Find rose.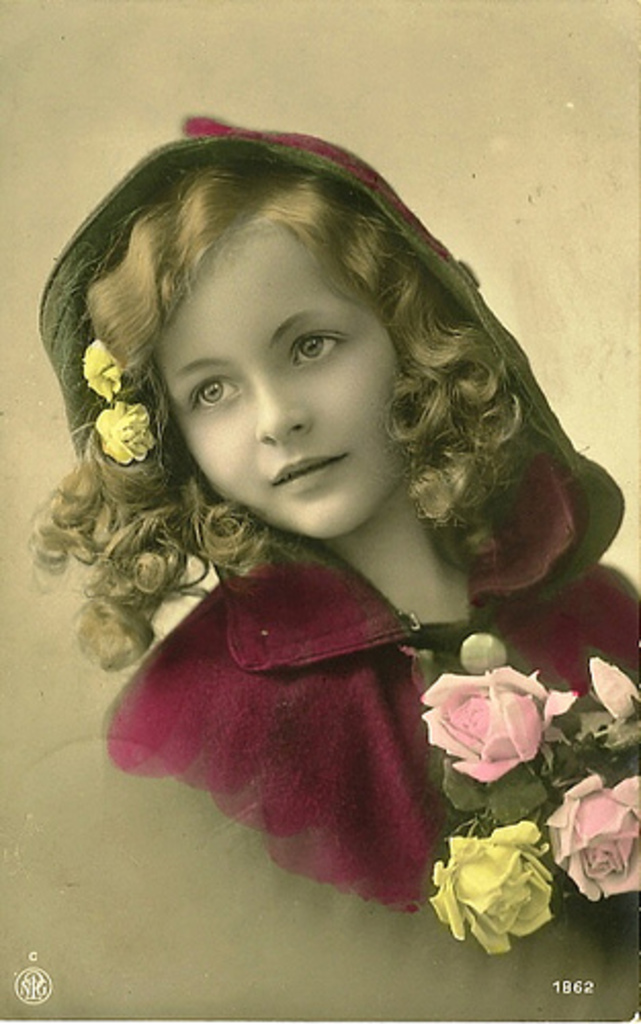
x1=543, y1=770, x2=639, y2=903.
